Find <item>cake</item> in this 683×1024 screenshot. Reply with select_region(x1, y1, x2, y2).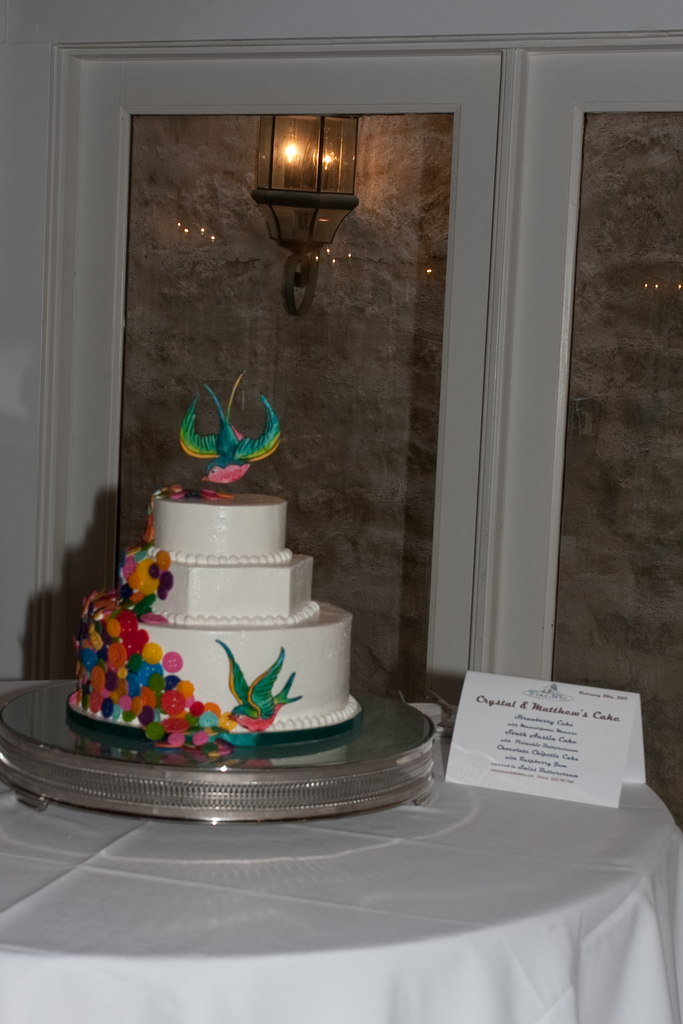
select_region(64, 488, 362, 728).
